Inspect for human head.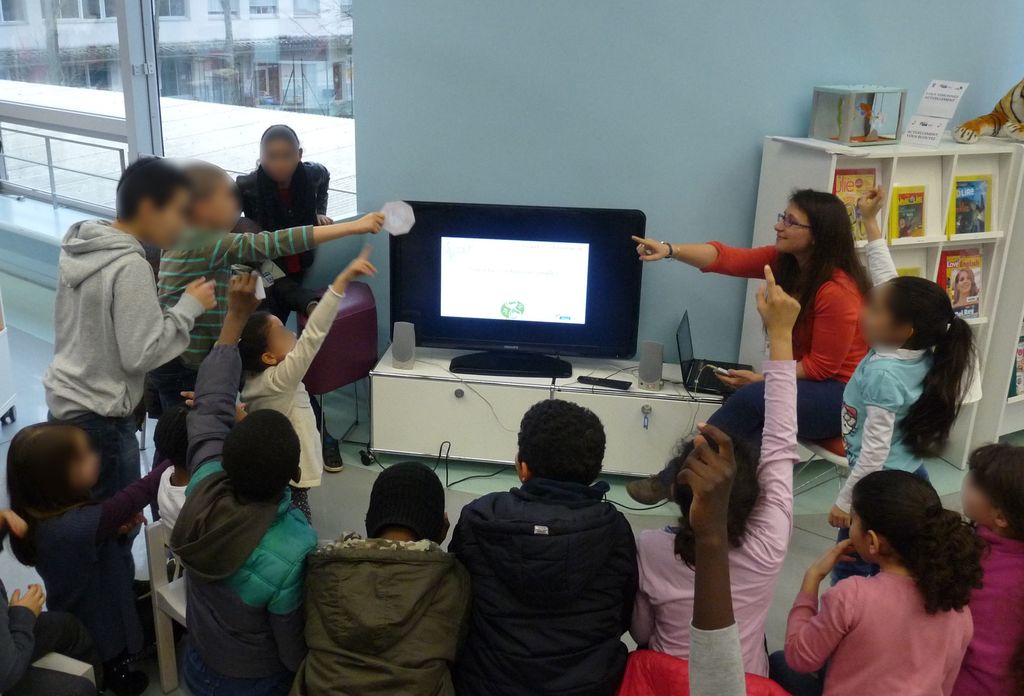
Inspection: {"x1": 847, "y1": 468, "x2": 949, "y2": 566}.
